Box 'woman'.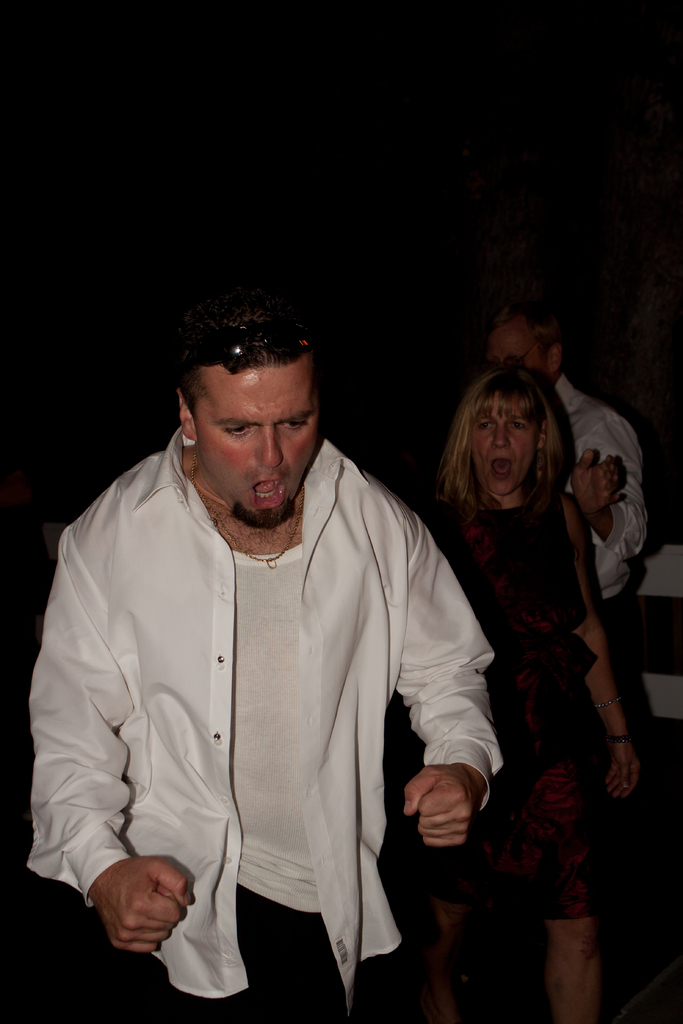
rect(431, 355, 647, 961).
